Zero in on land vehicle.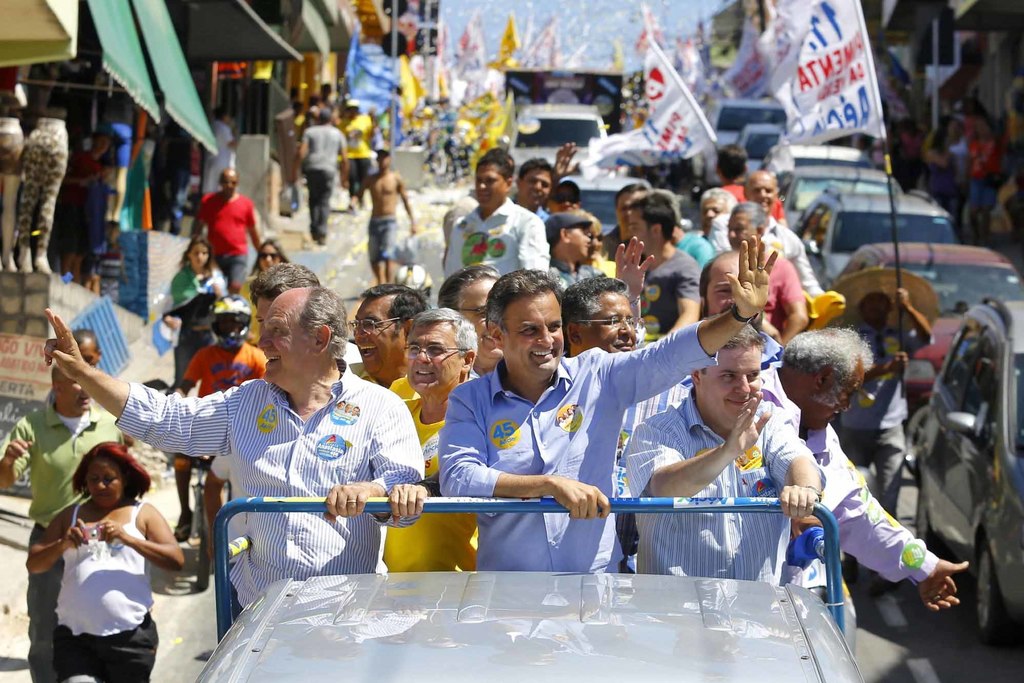
Zeroed in: {"x1": 908, "y1": 298, "x2": 1023, "y2": 652}.
